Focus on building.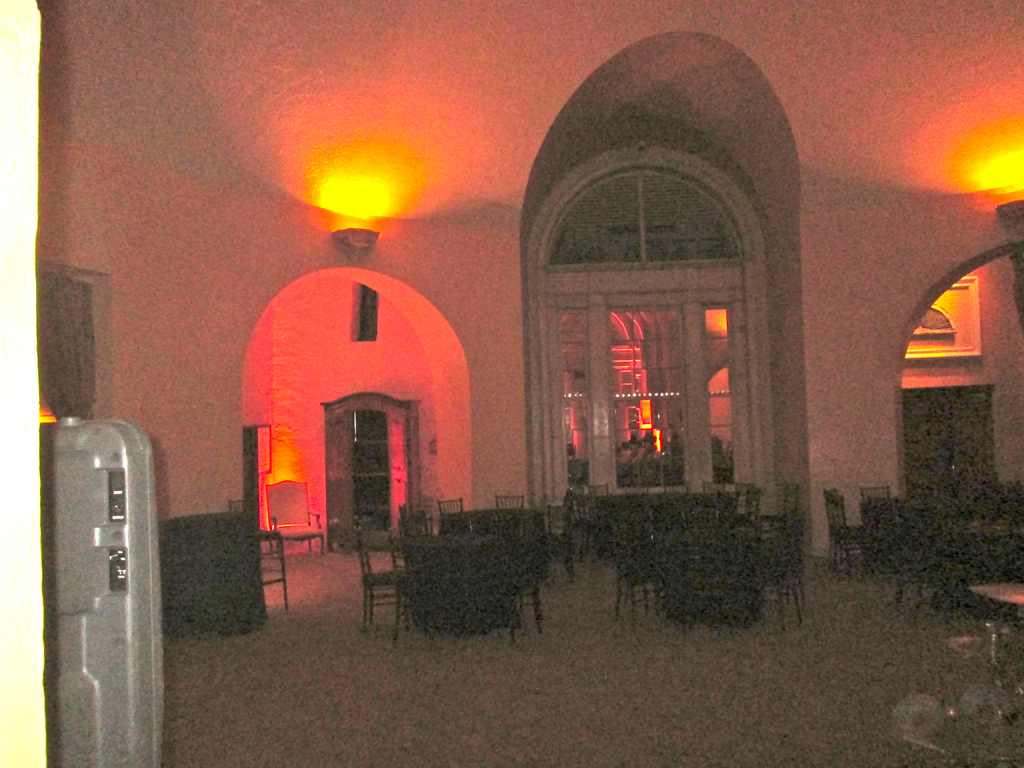
Focused at (left=42, top=0, right=1023, bottom=767).
